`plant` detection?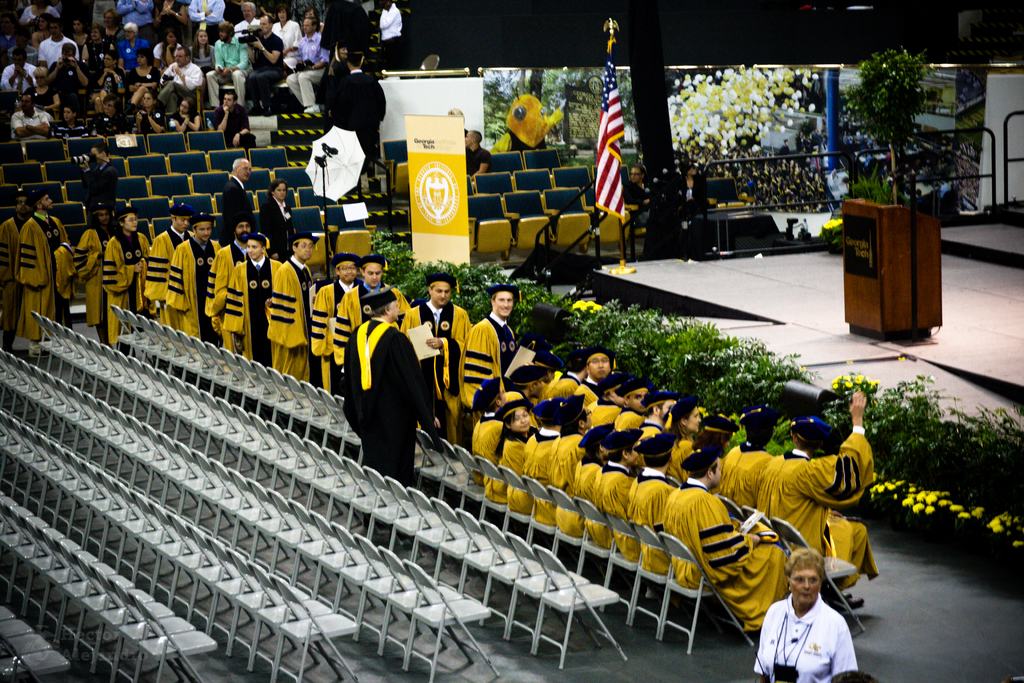
{"left": 811, "top": 160, "right": 906, "bottom": 251}
